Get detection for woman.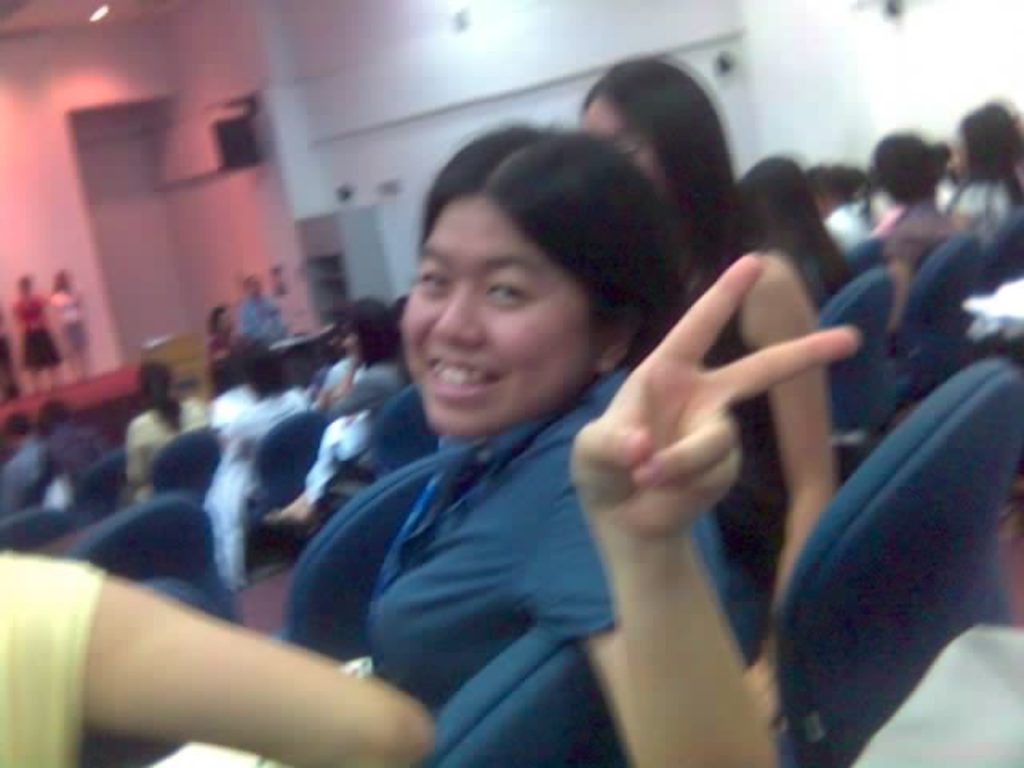
Detection: x1=14, y1=272, x2=61, y2=390.
